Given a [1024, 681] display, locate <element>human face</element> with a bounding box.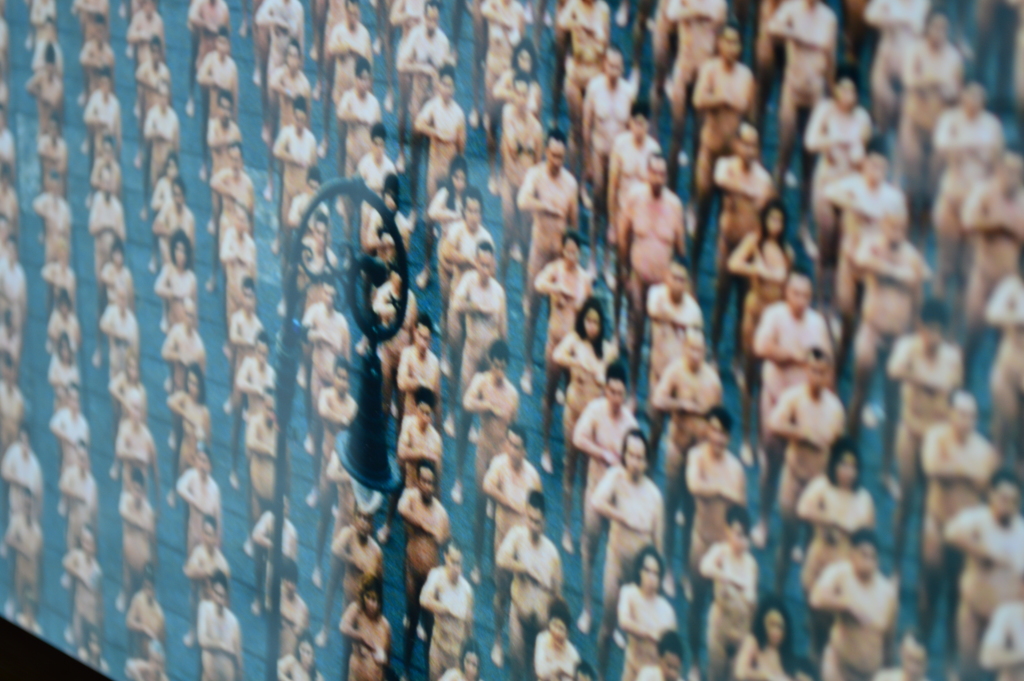
Located: bbox=(415, 323, 430, 356).
